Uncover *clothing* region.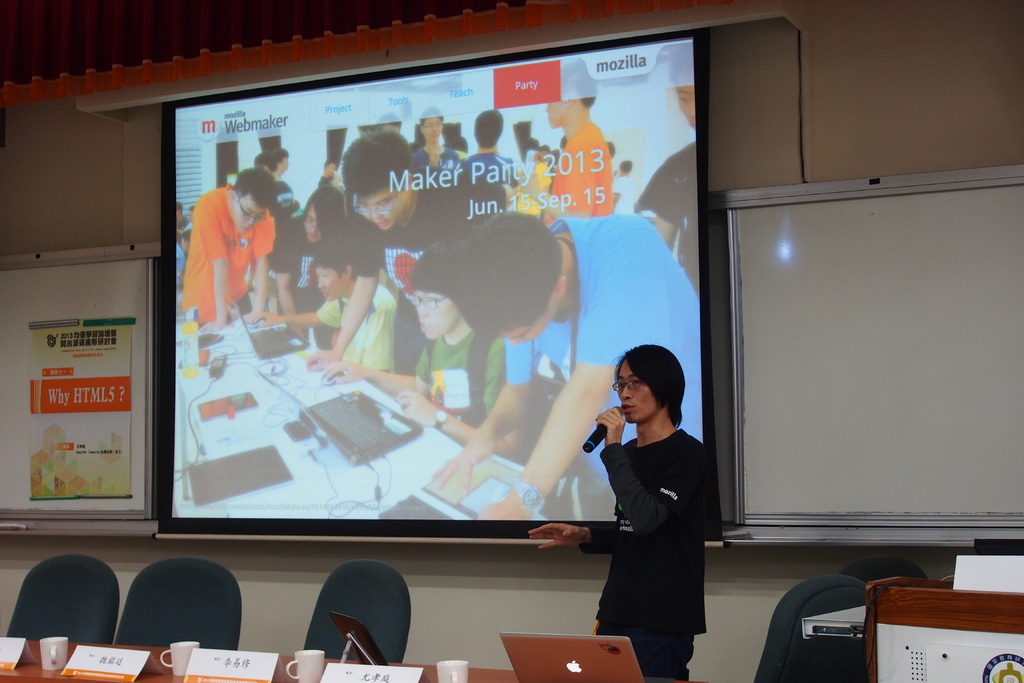
Uncovered: pyautogui.locateOnScreen(372, 174, 506, 300).
